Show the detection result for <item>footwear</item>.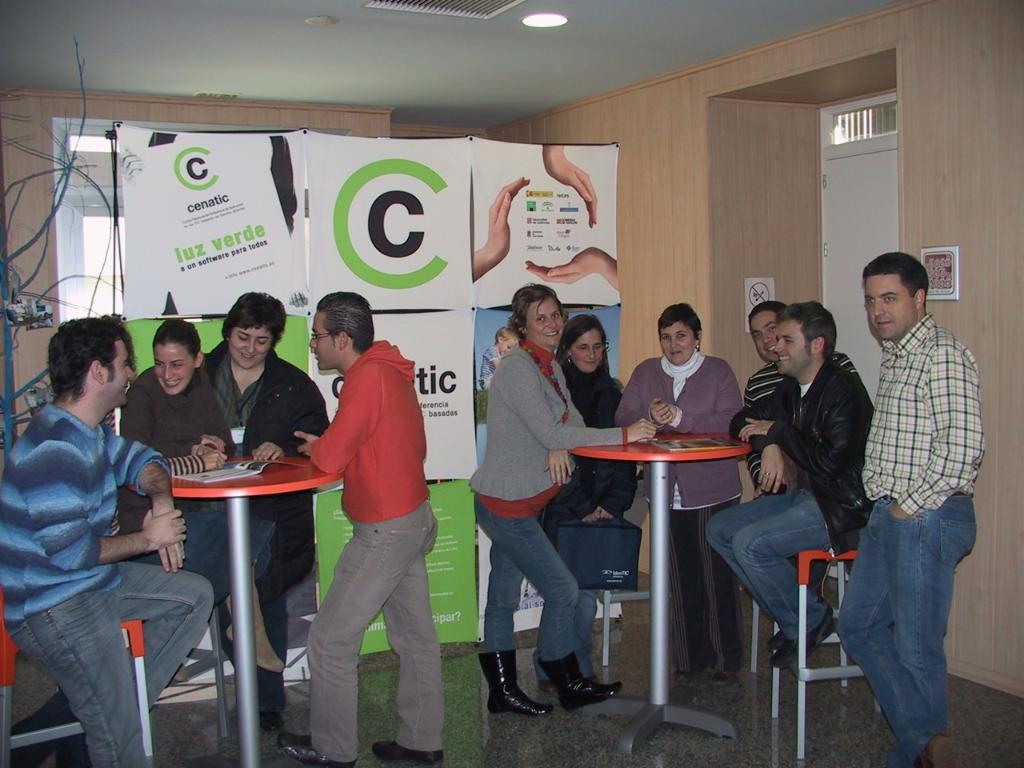
crop(582, 680, 602, 688).
